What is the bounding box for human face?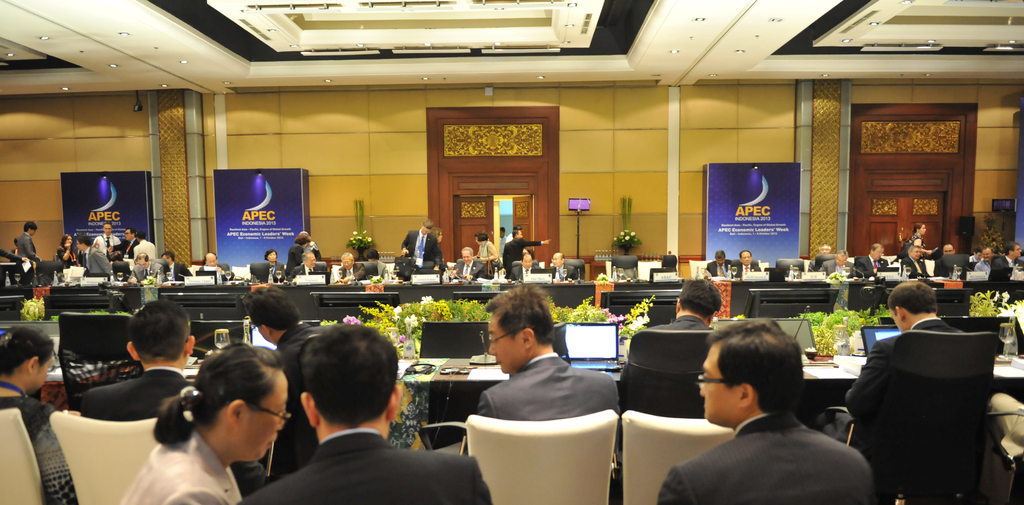
rect(245, 383, 286, 463).
